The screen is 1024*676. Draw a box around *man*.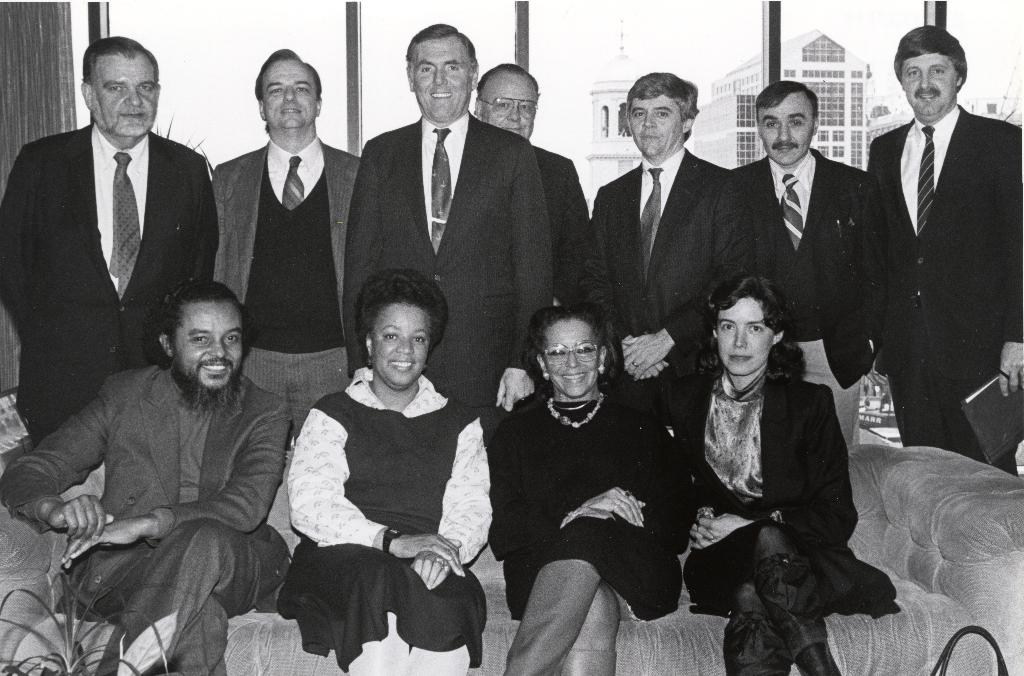
bbox(589, 64, 748, 384).
